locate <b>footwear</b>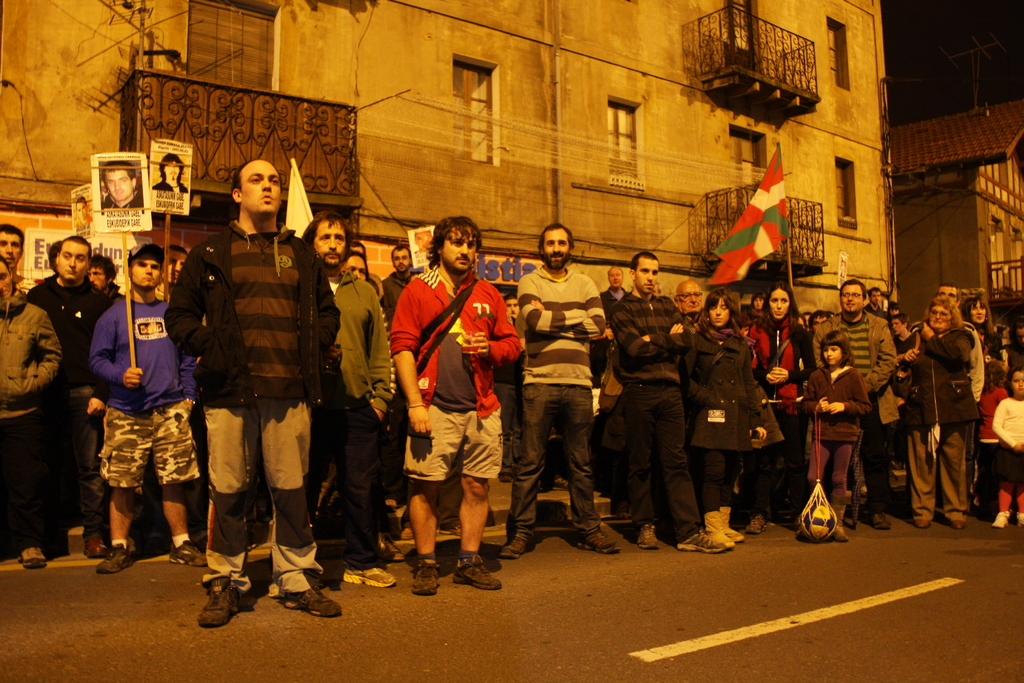
x1=989 y1=509 x2=1012 y2=530
